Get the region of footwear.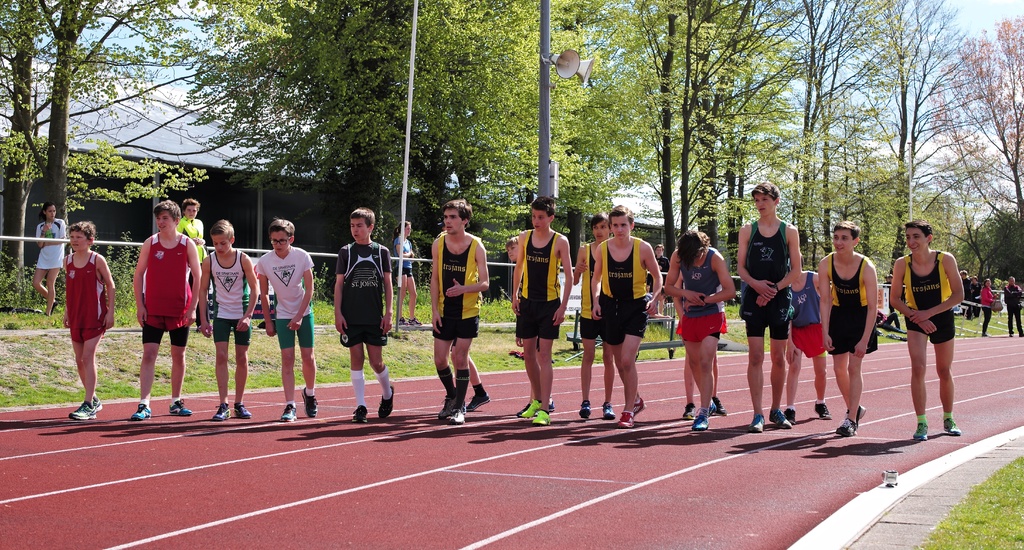
[x1=693, y1=416, x2=706, y2=428].
